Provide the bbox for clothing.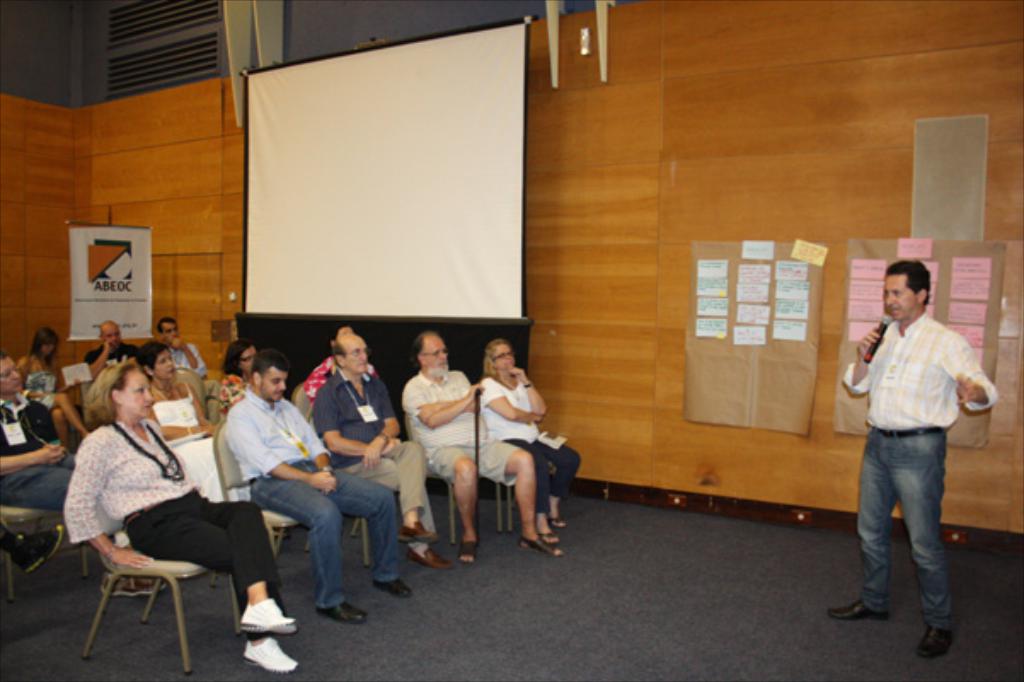
(x1=835, y1=303, x2=1004, y2=433).
